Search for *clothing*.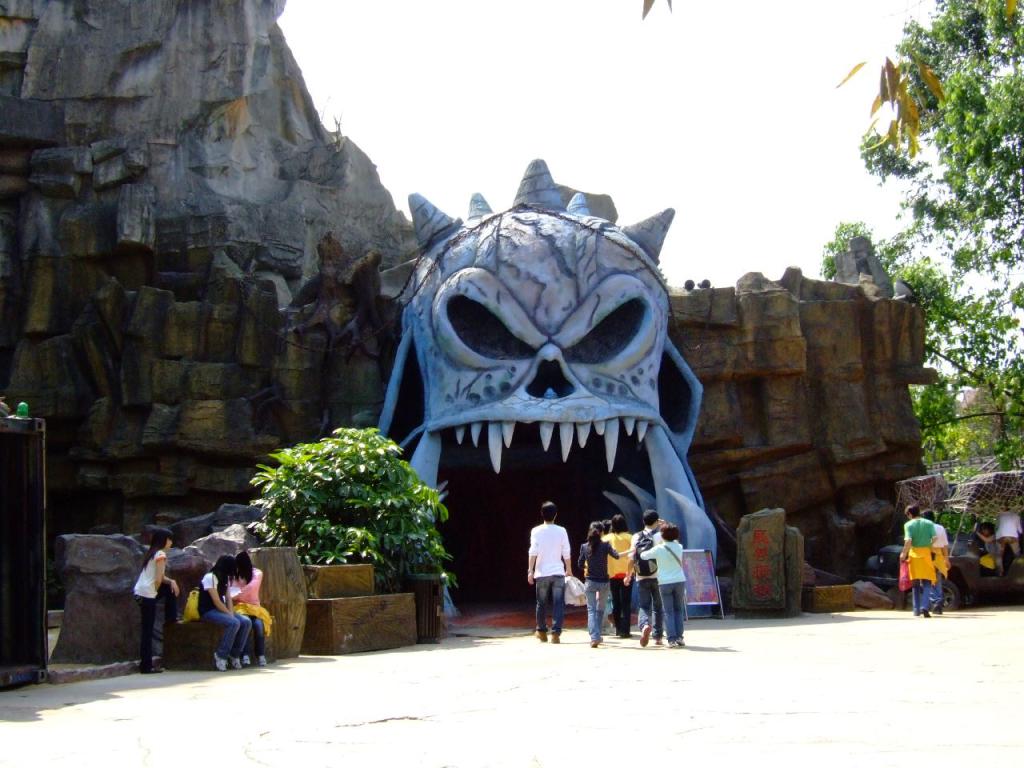
Found at region(990, 510, 1023, 581).
